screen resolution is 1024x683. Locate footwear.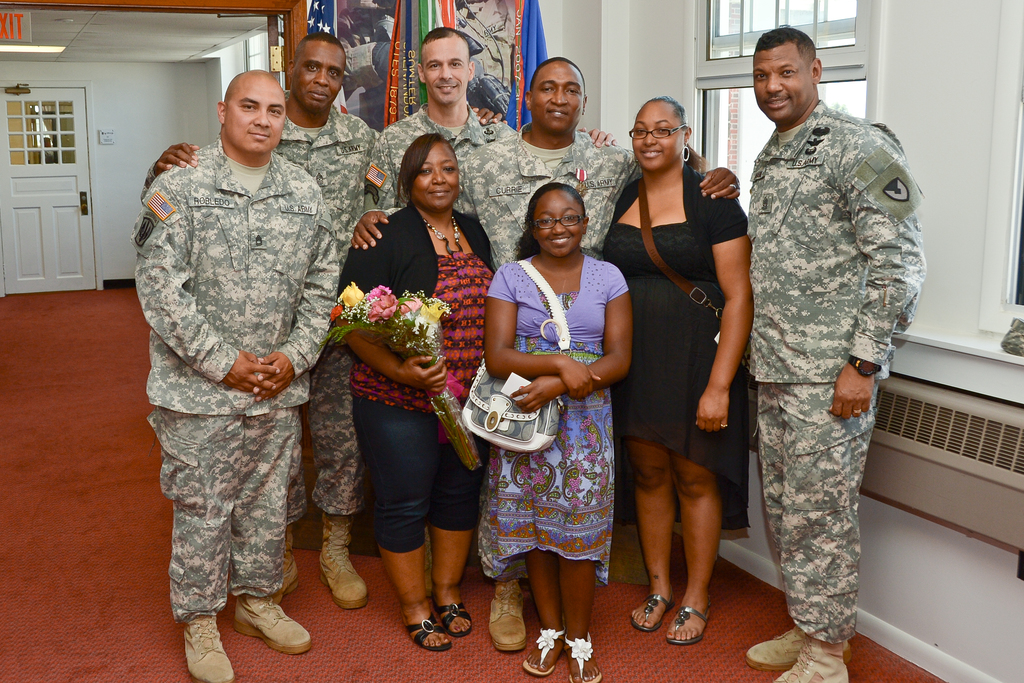
rect(185, 610, 240, 682).
